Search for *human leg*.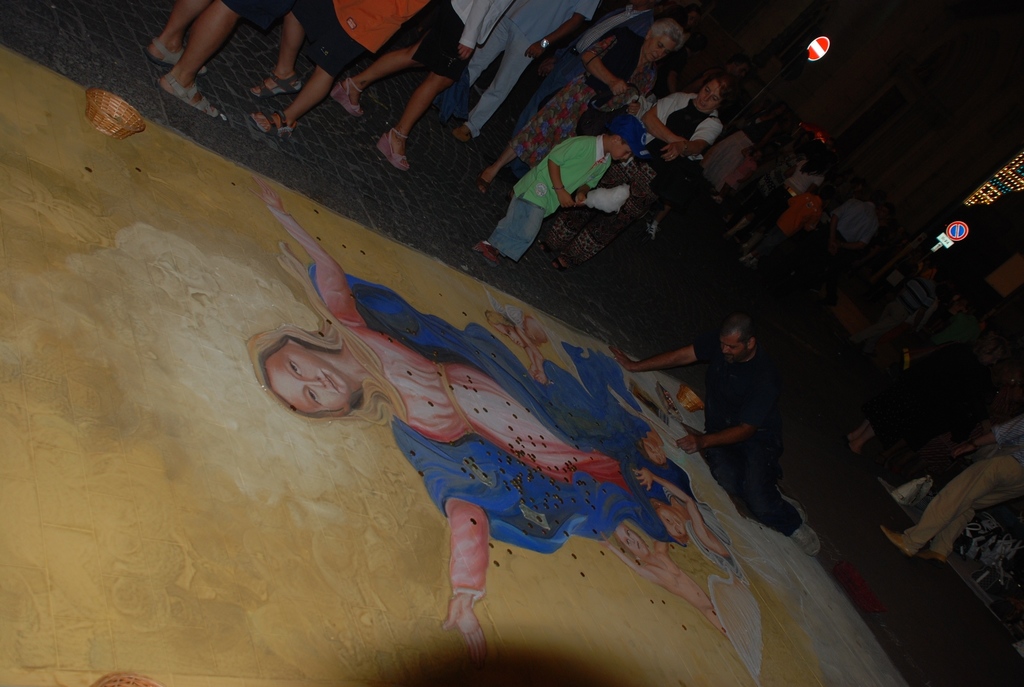
Found at region(450, 31, 536, 138).
